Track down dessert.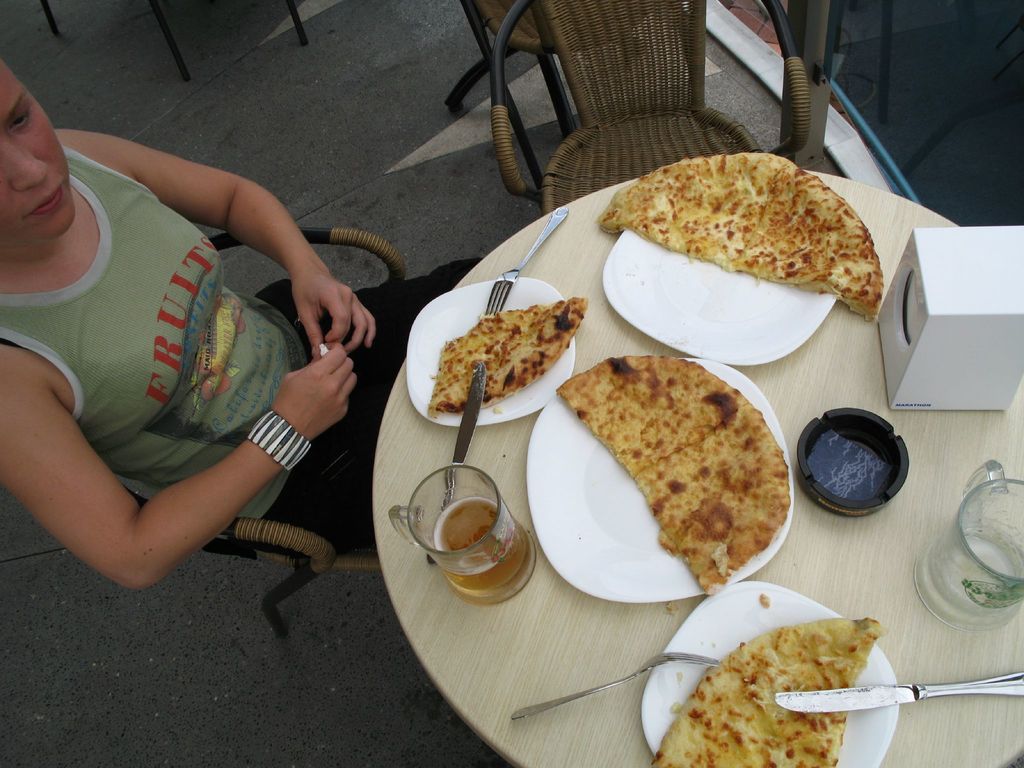
Tracked to x1=428 y1=286 x2=597 y2=422.
